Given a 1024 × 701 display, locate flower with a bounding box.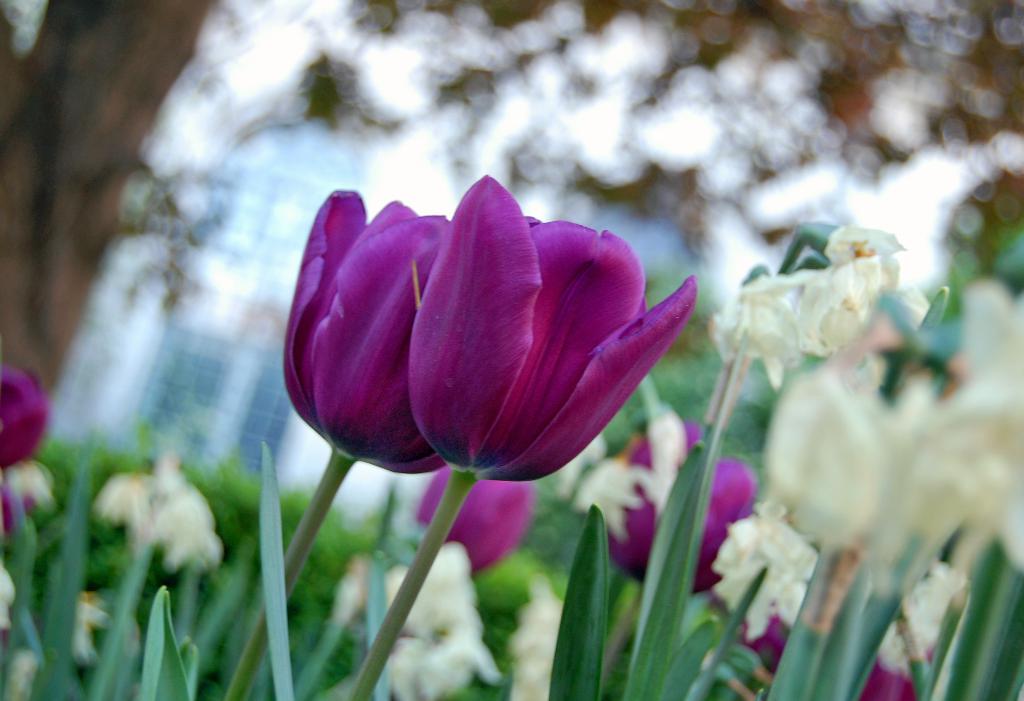
Located: [579,418,757,597].
